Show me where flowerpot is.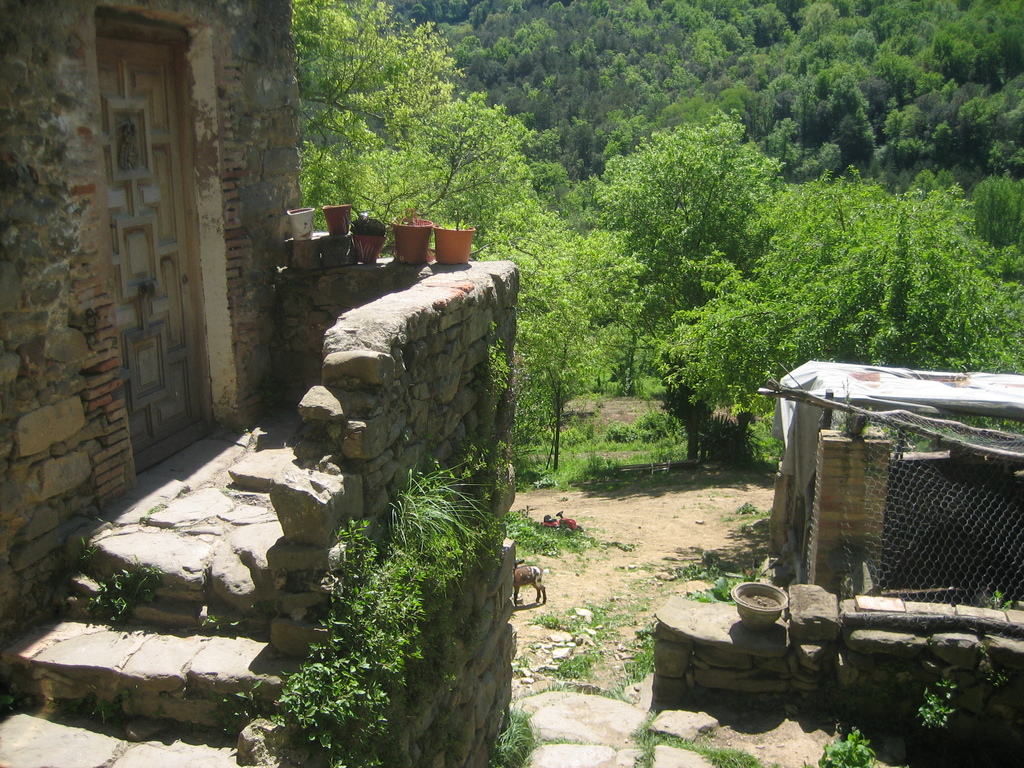
flowerpot is at crop(732, 580, 788, 632).
